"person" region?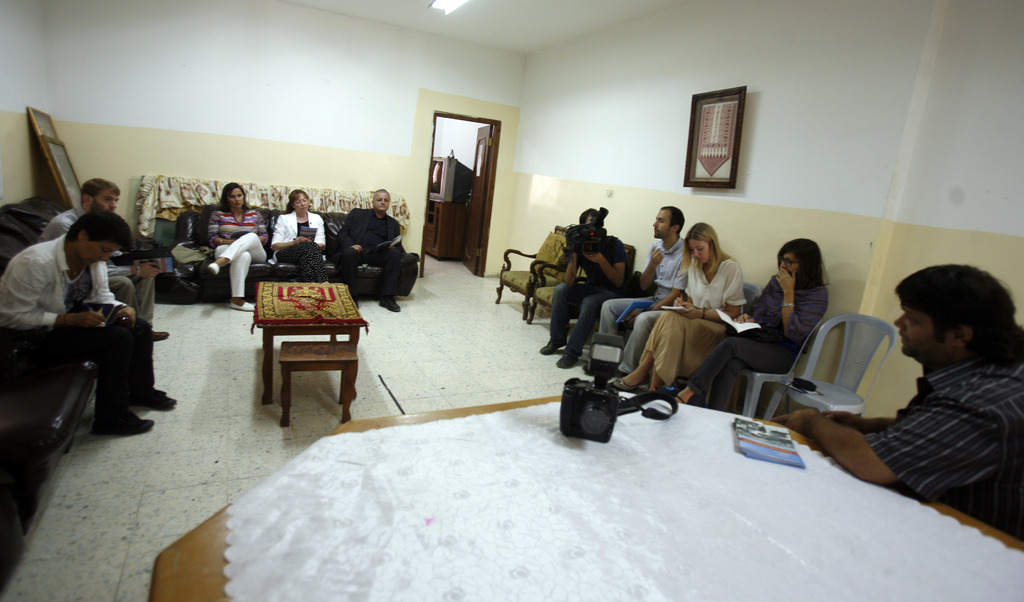
box(264, 184, 342, 282)
